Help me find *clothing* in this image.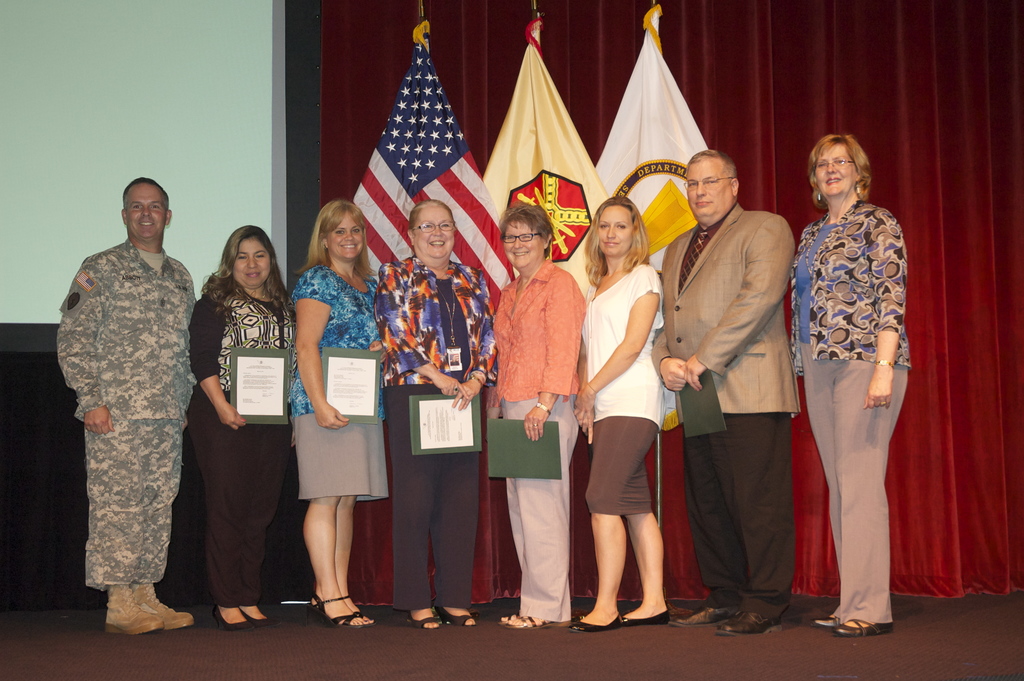
Found it: 288/261/410/513.
